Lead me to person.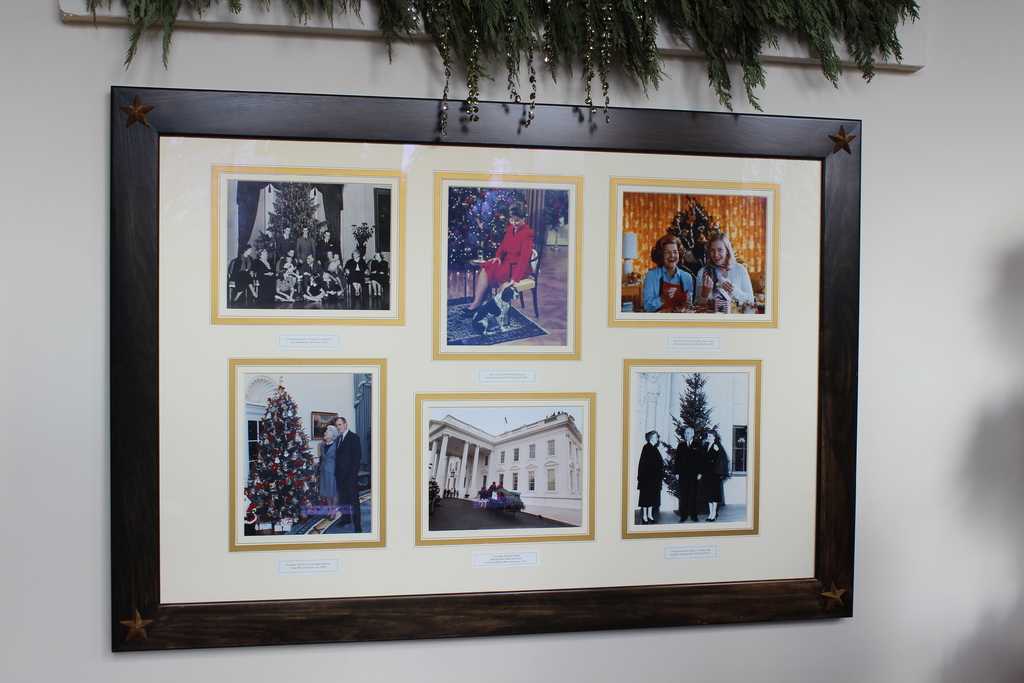
Lead to locate(637, 427, 666, 534).
